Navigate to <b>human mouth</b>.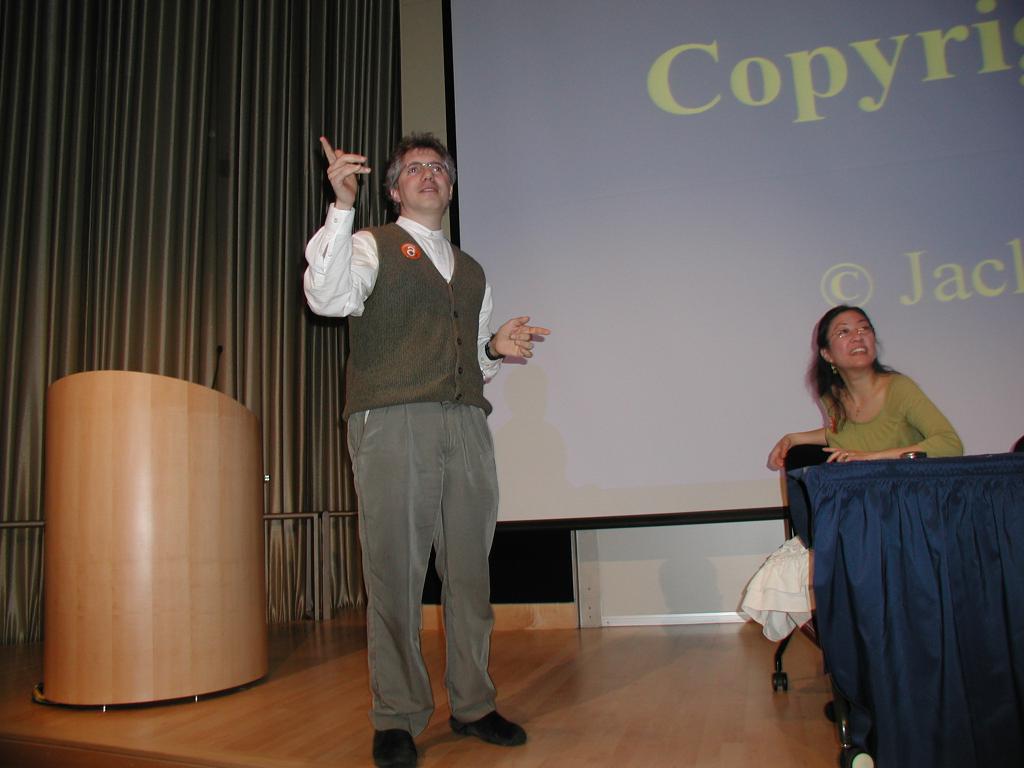
Navigation target: (x1=850, y1=346, x2=867, y2=355).
